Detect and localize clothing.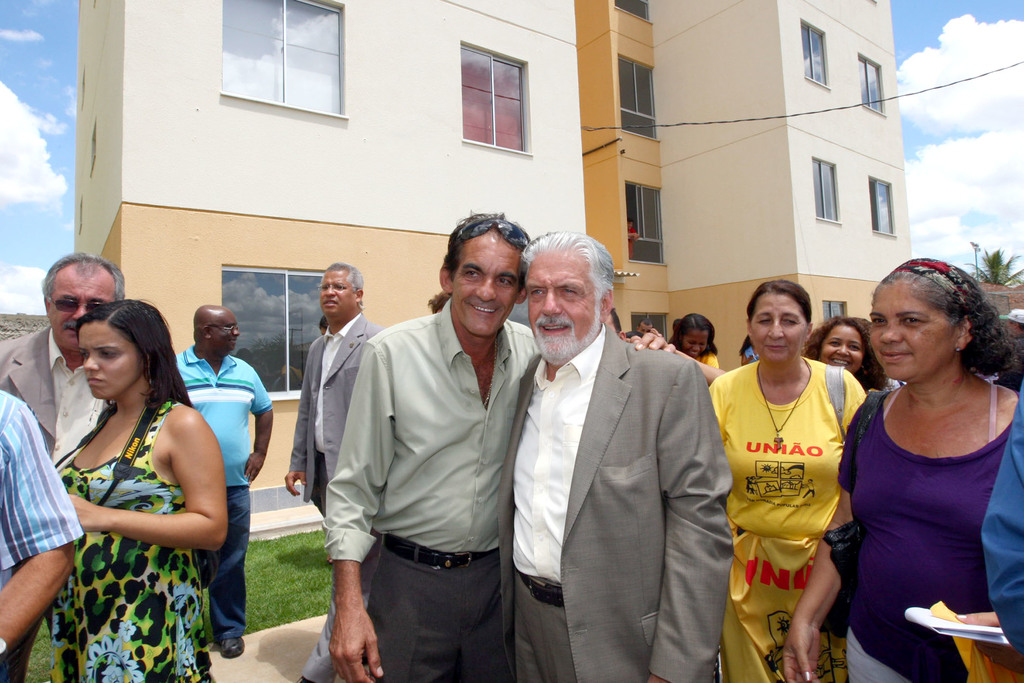
Localized at Rect(487, 320, 739, 682).
